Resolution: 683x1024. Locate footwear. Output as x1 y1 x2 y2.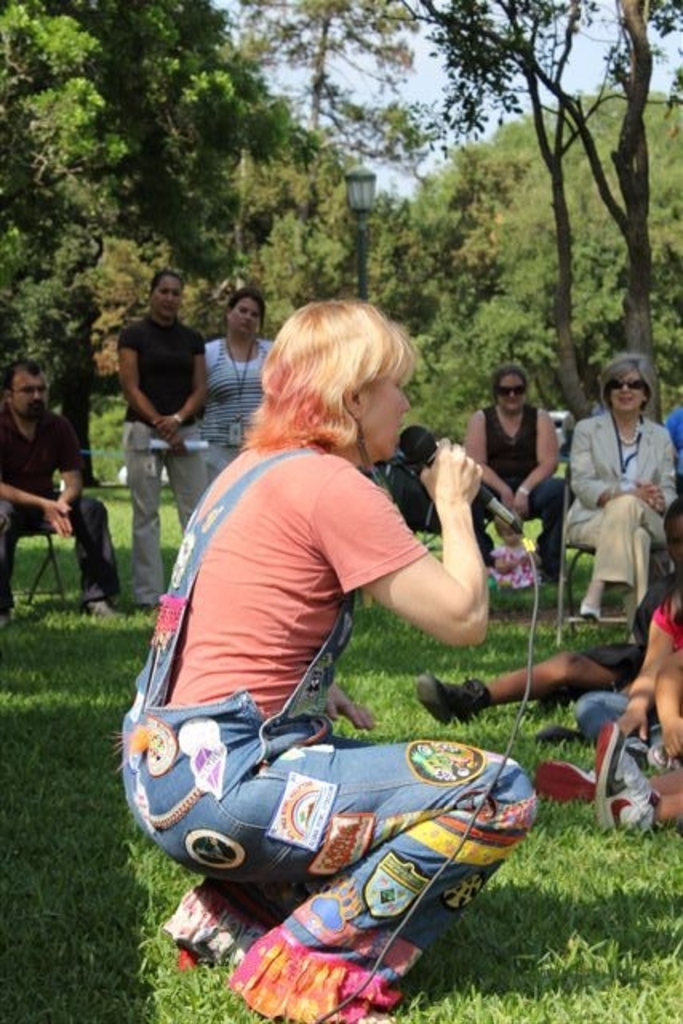
421 669 497 720.
